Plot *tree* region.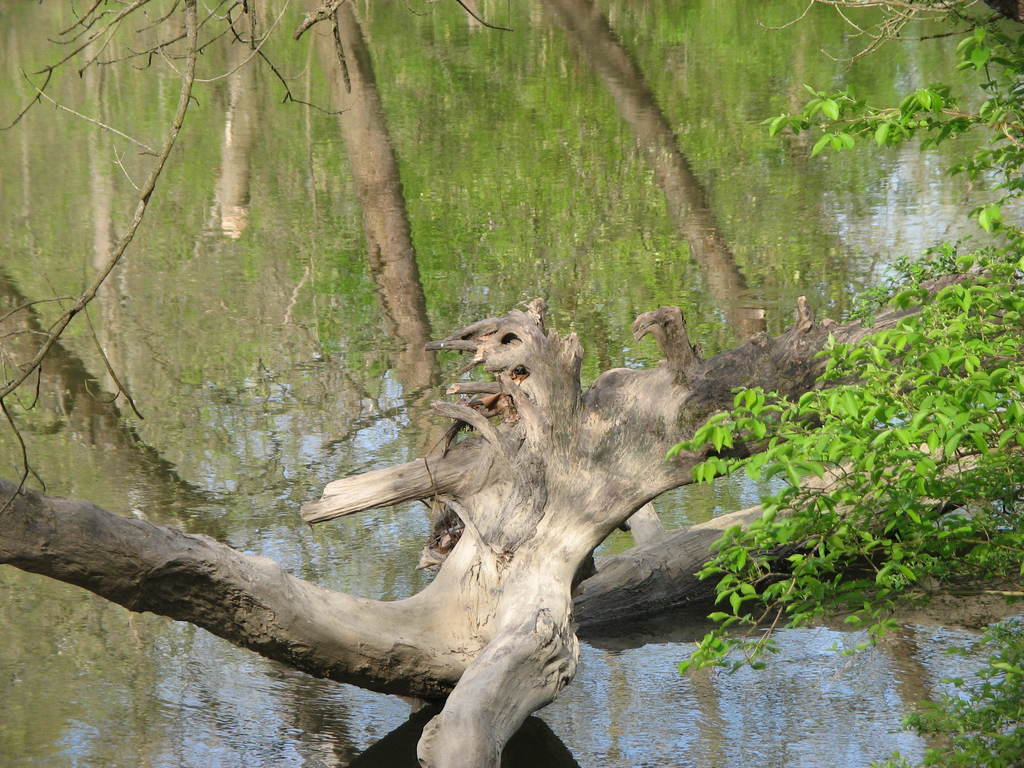
Plotted at crop(0, 22, 986, 732).
